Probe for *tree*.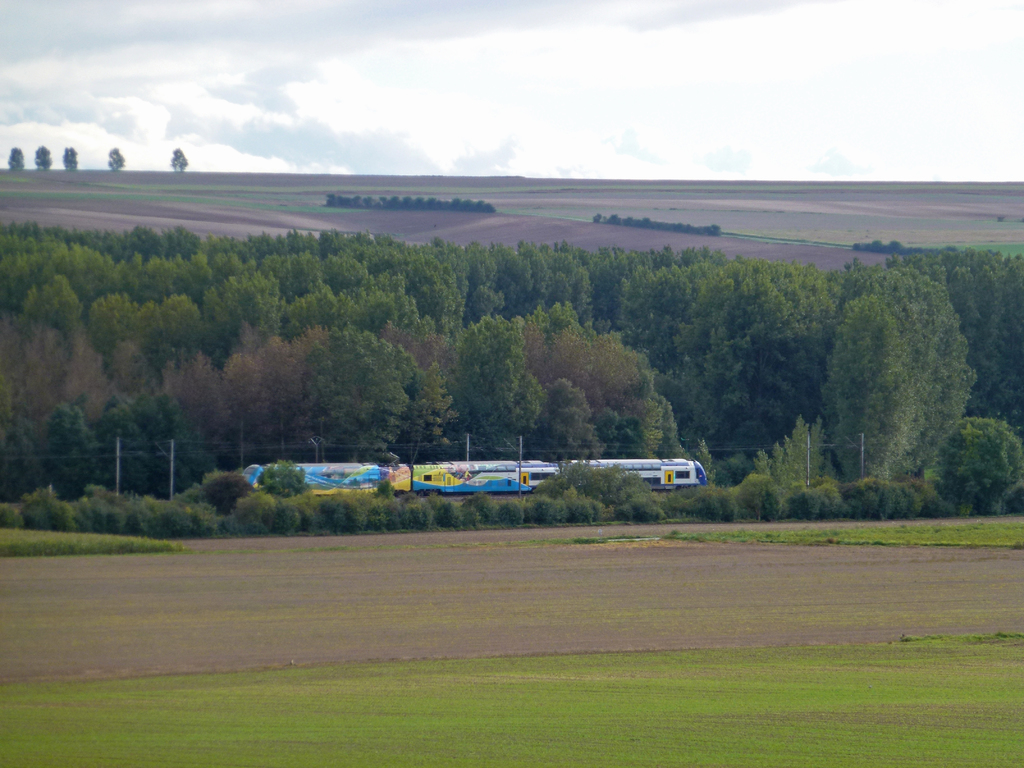
Probe result: (124, 384, 171, 452).
